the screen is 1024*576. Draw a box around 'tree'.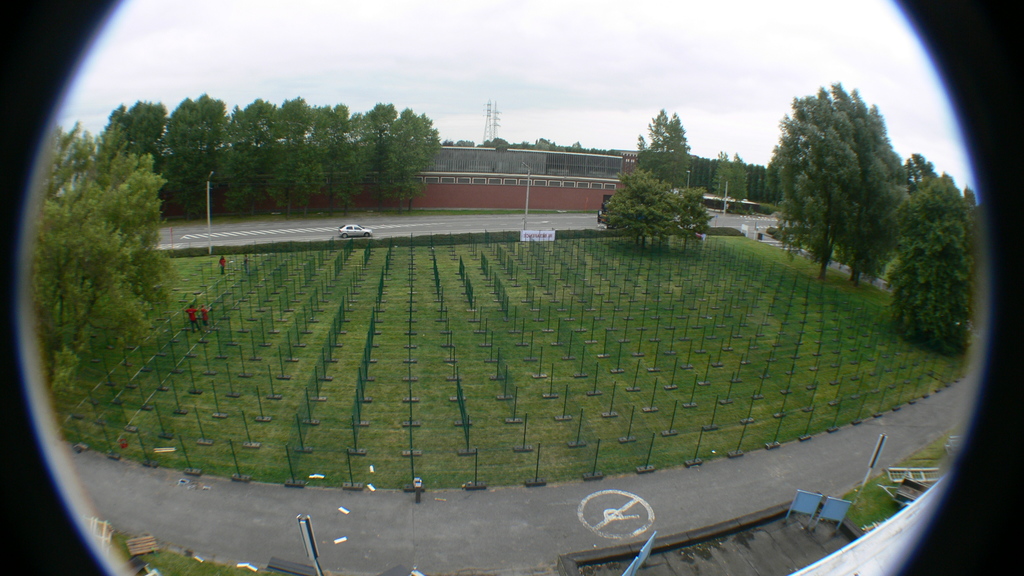
pyautogui.locateOnScreen(666, 182, 716, 257).
